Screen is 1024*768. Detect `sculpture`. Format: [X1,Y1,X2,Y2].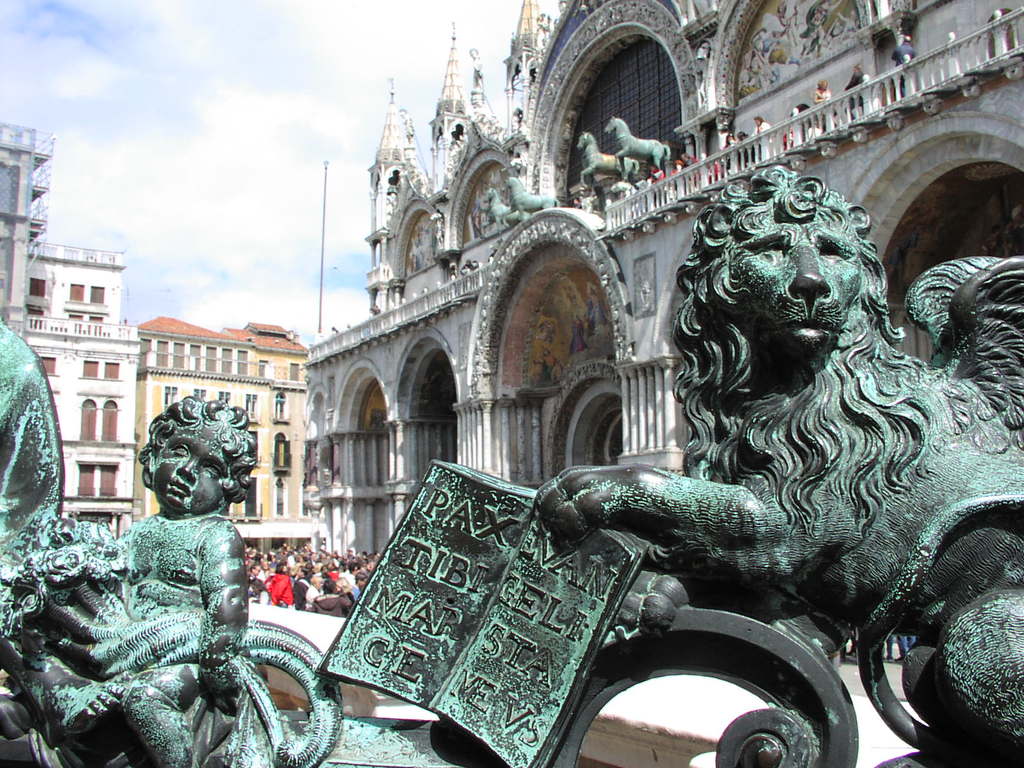
[326,126,984,735].
